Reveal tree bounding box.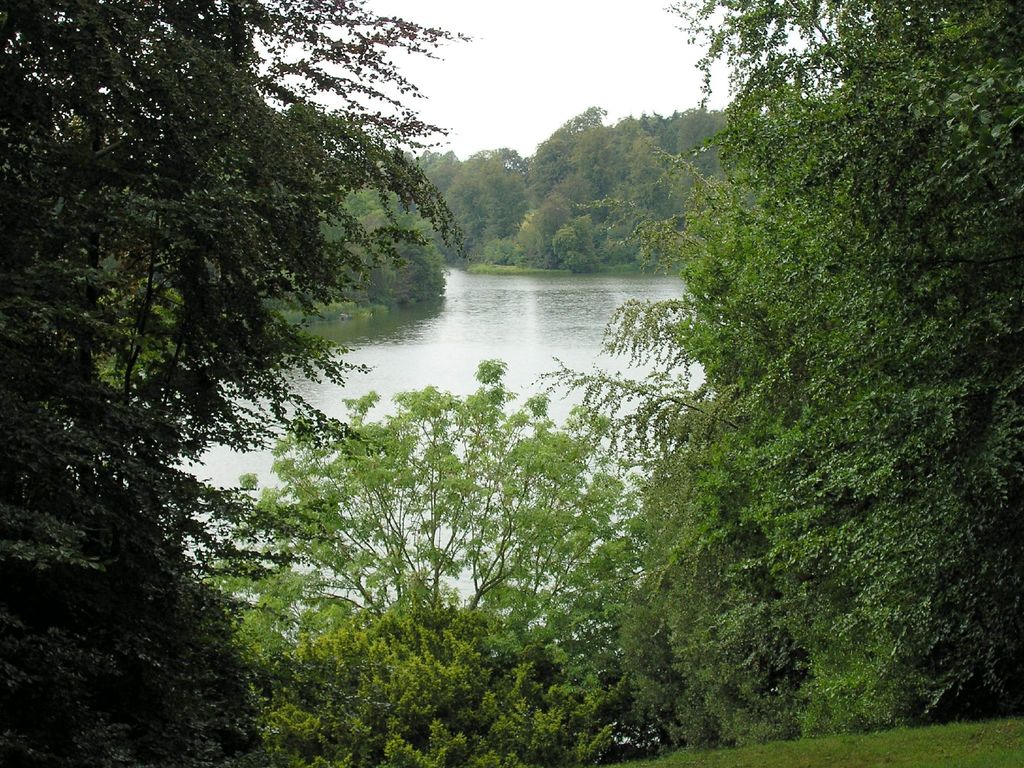
Revealed: bbox(559, 199, 591, 273).
